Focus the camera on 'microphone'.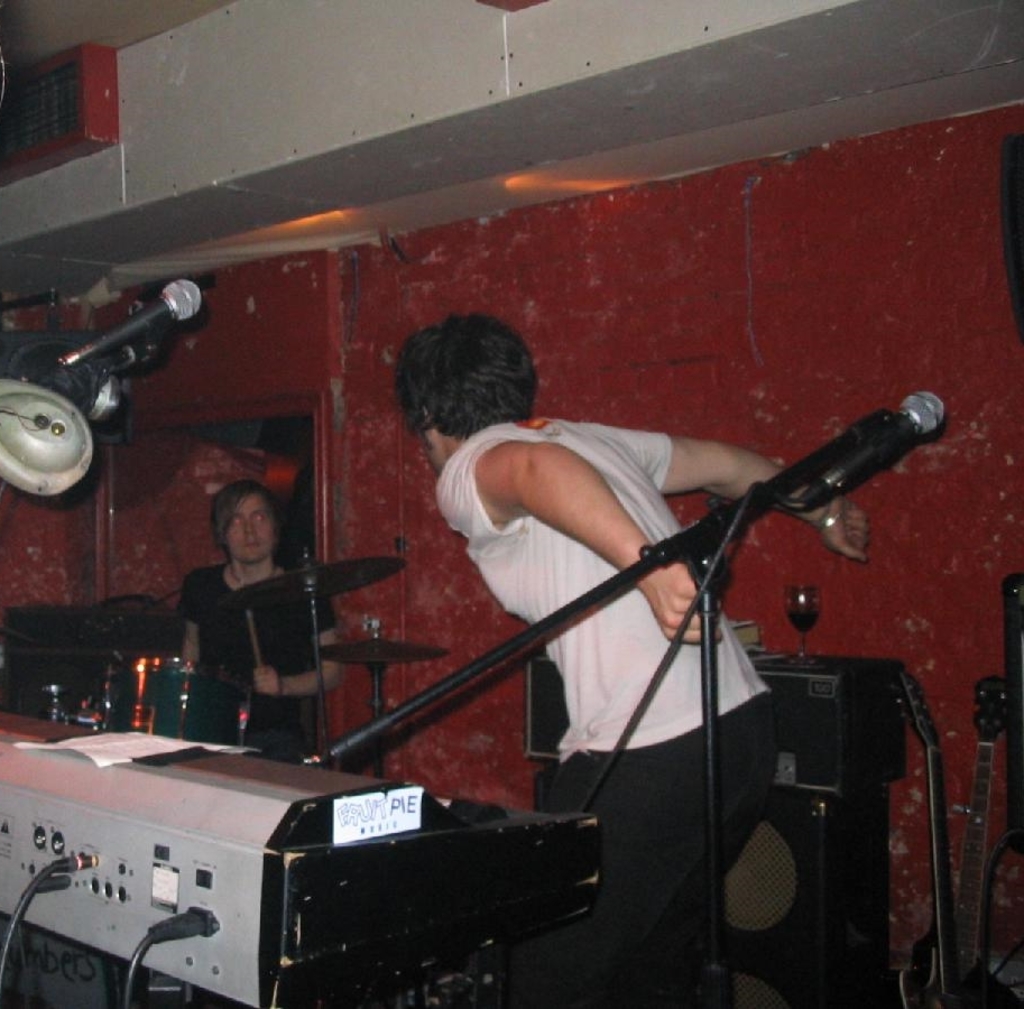
Focus region: (left=59, top=283, right=204, bottom=370).
